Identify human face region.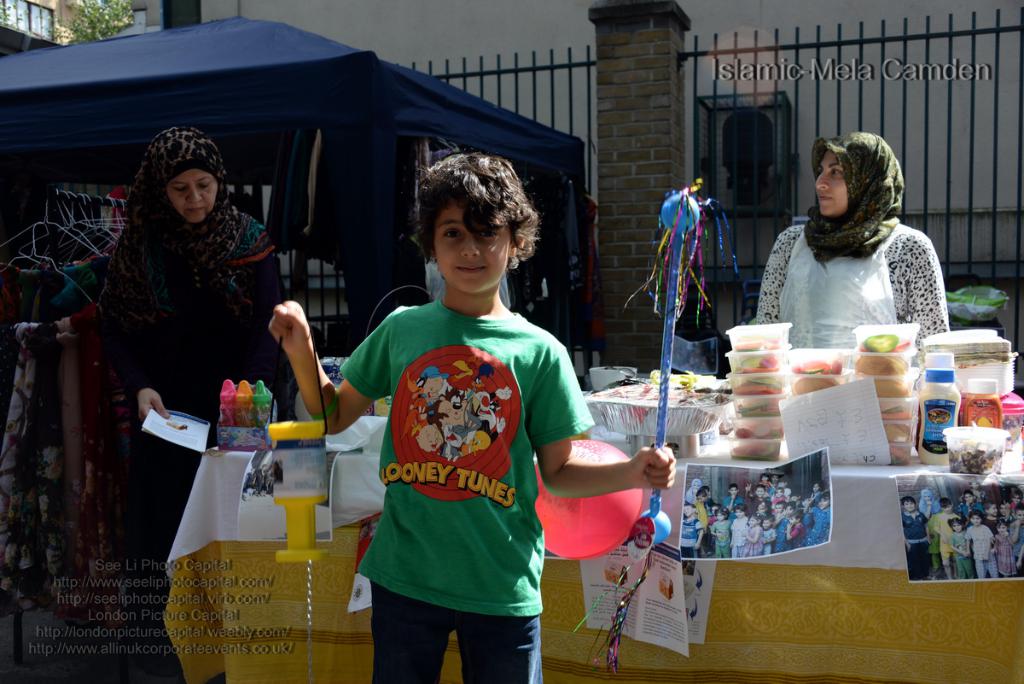
Region: <box>816,149,847,217</box>.
